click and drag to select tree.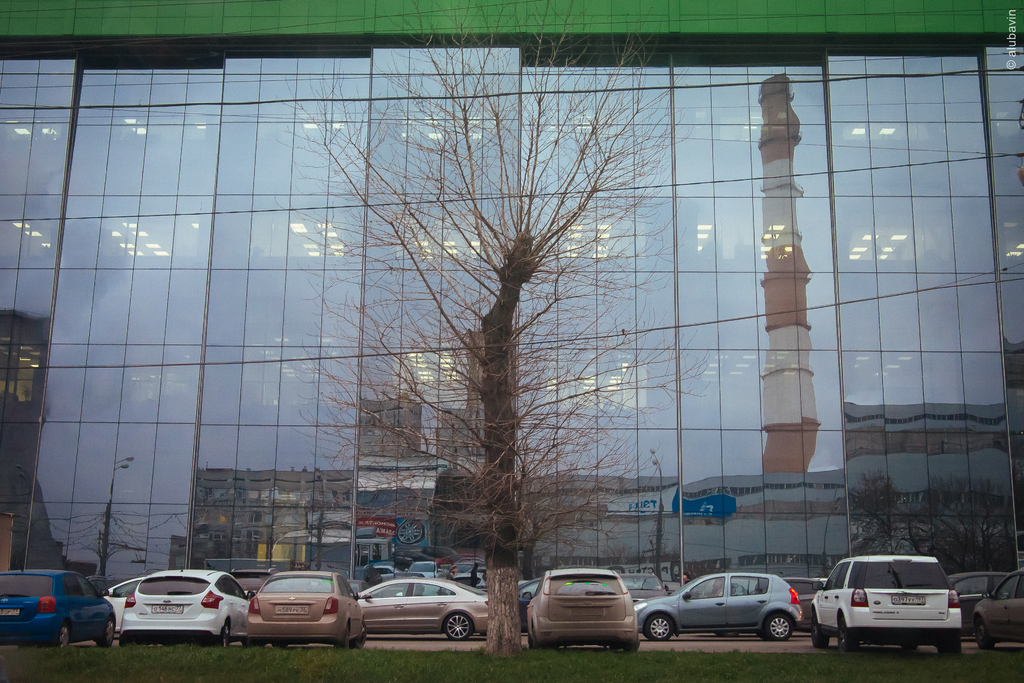
Selection: select_region(263, 0, 710, 668).
